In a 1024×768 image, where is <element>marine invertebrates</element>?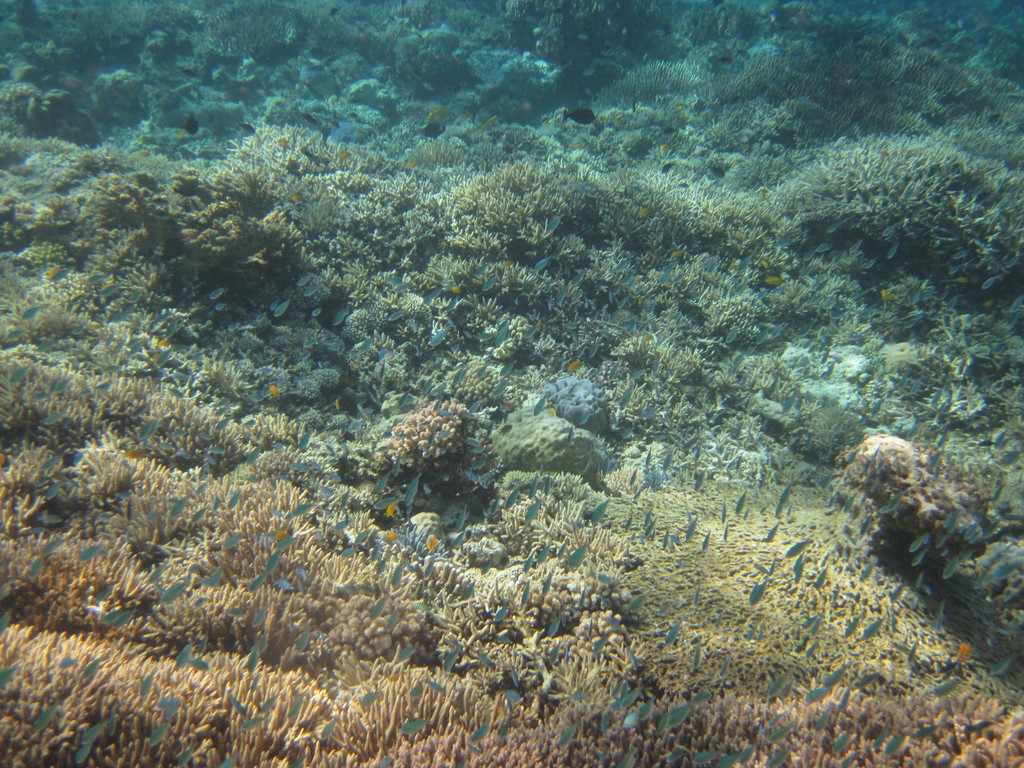
box=[836, 430, 1008, 564].
